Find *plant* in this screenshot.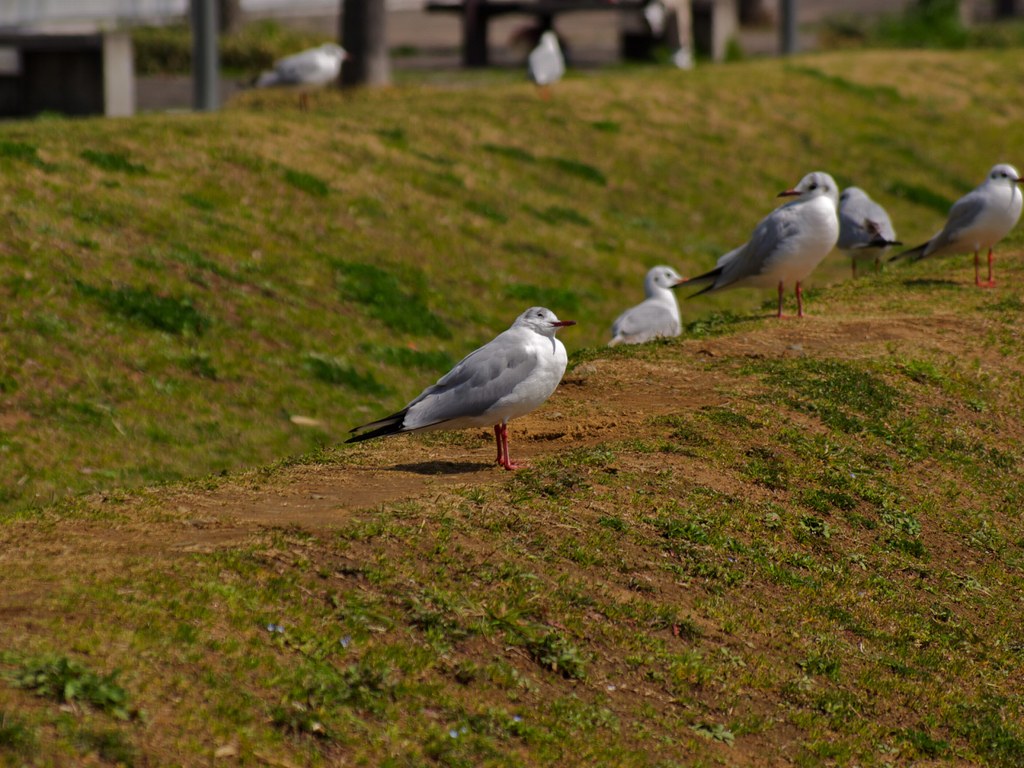
The bounding box for *plant* is 0, 719, 56, 767.
